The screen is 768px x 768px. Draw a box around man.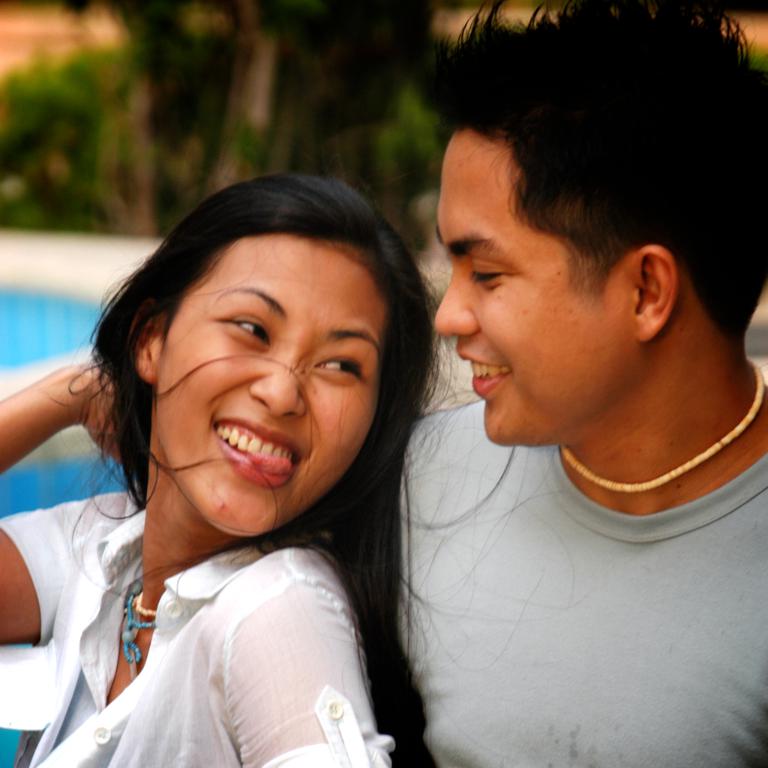
x1=404 y1=0 x2=767 y2=767.
